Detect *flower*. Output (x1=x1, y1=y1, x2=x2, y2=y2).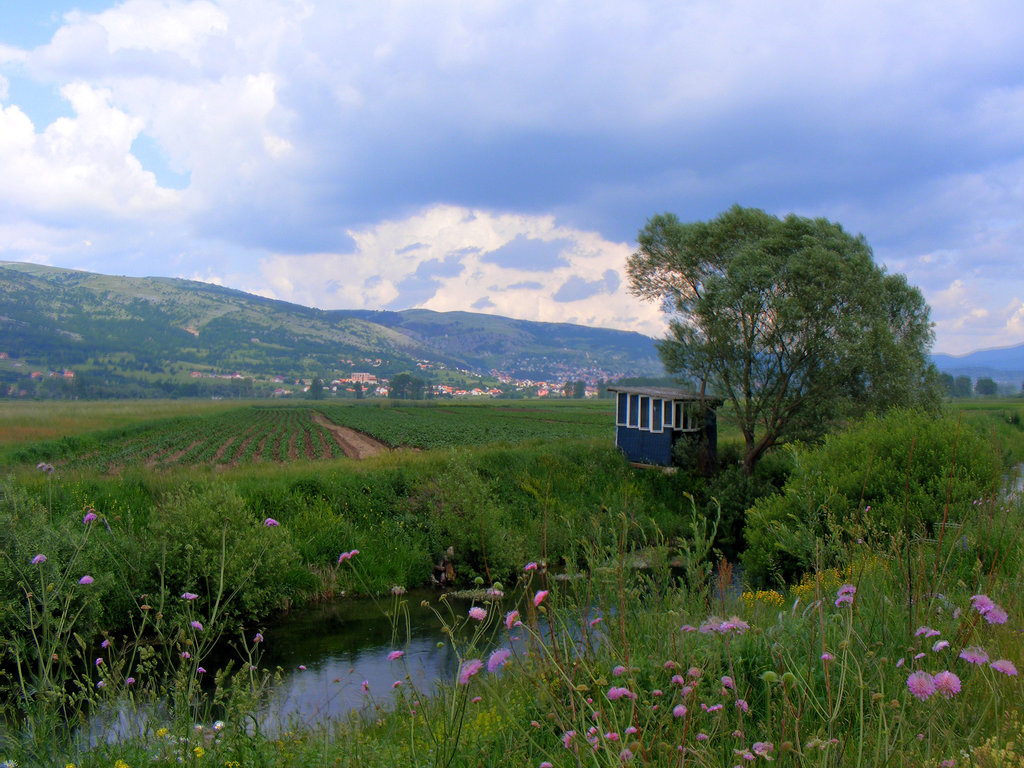
(x1=959, y1=650, x2=988, y2=669).
